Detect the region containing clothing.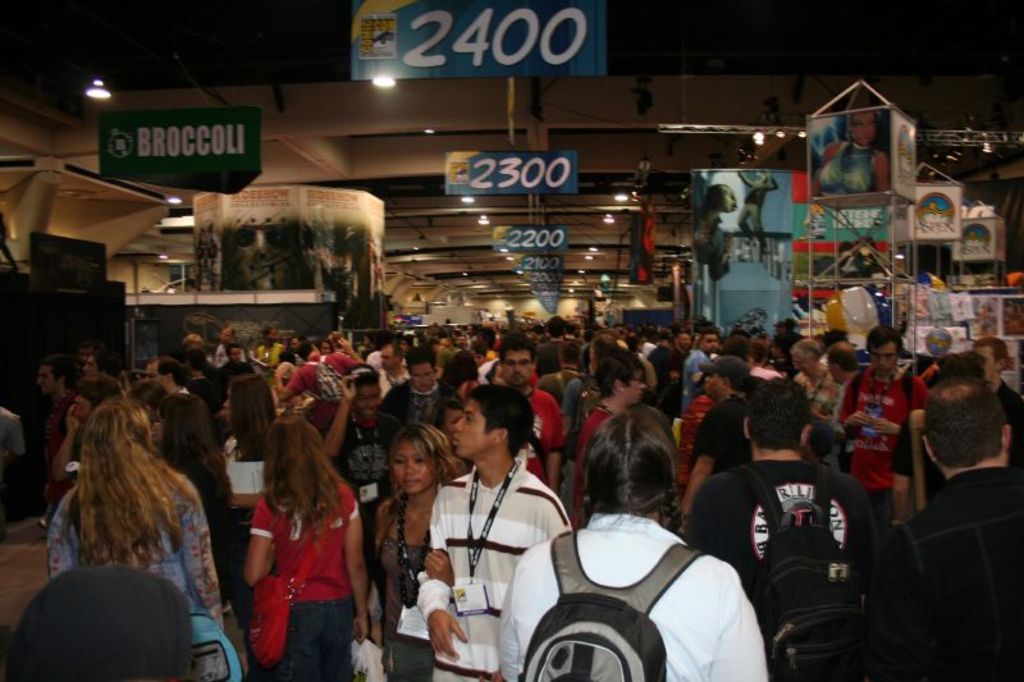
box=[410, 461, 577, 681].
